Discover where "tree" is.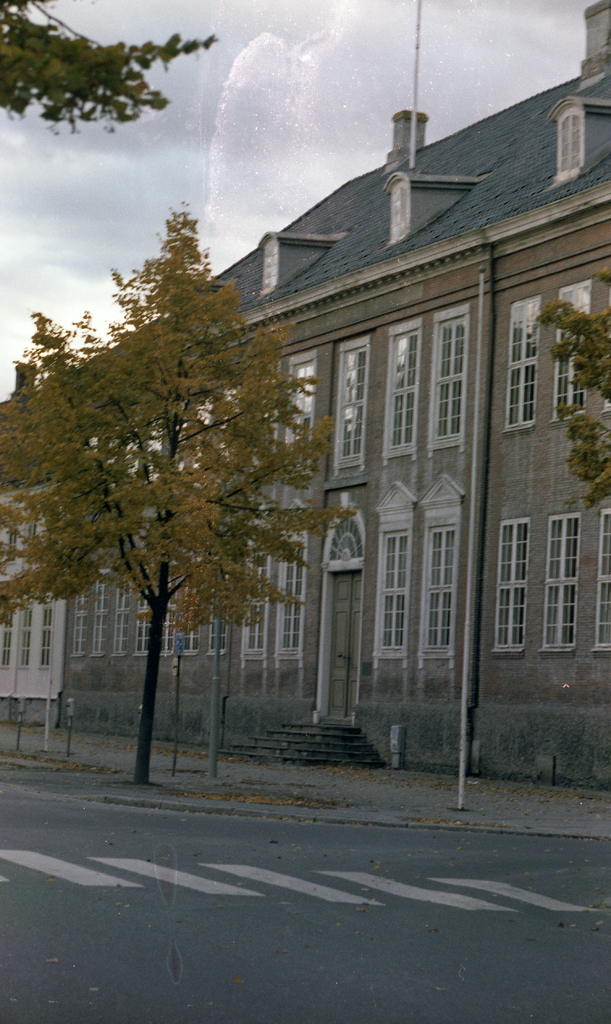
Discovered at box(533, 258, 610, 513).
